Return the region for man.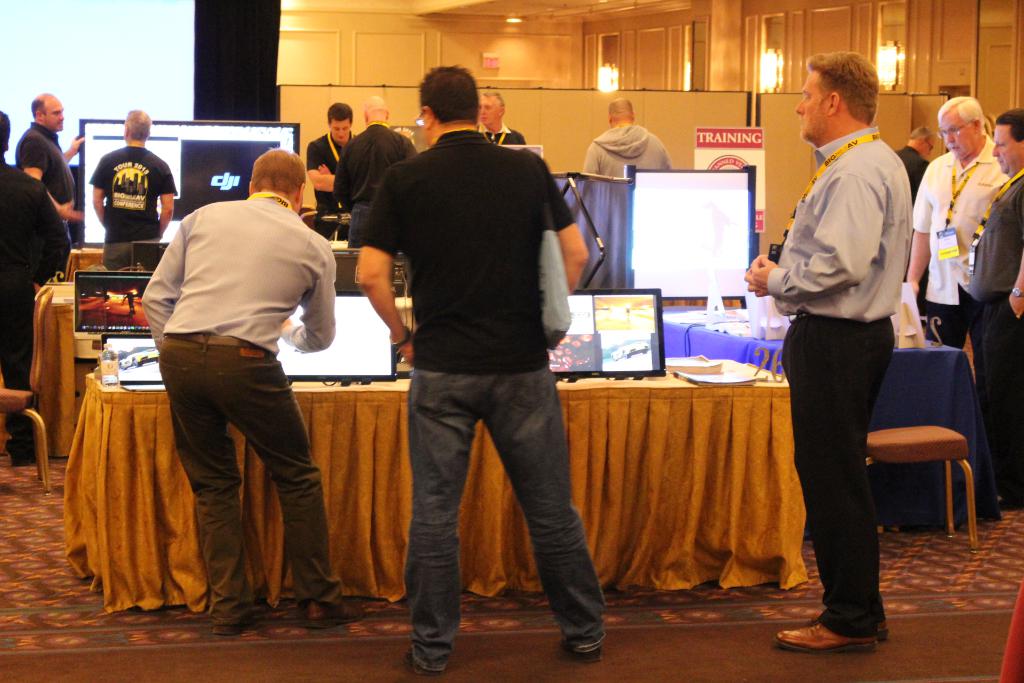
rect(336, 94, 422, 244).
